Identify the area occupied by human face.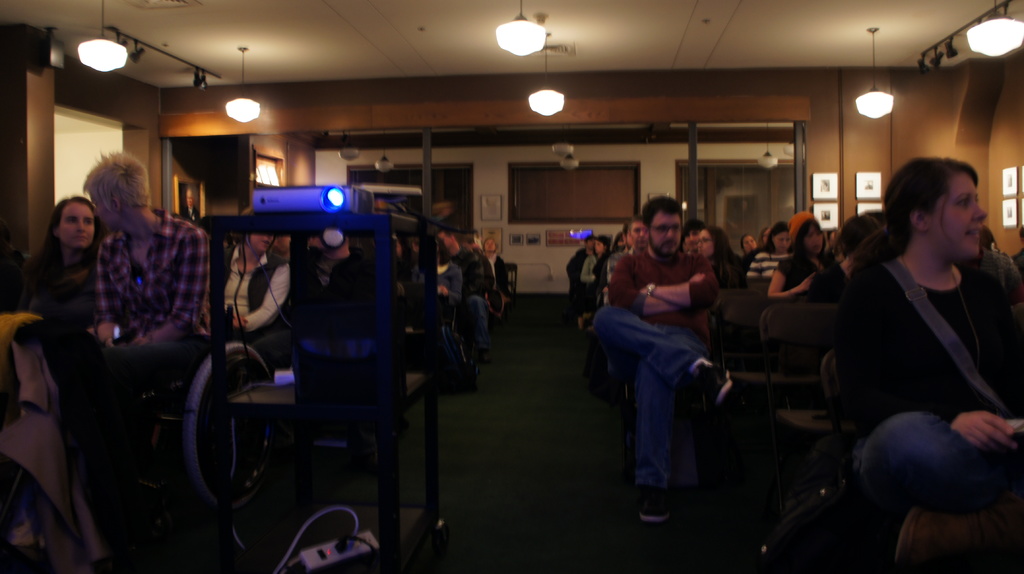
Area: Rect(648, 211, 680, 255).
